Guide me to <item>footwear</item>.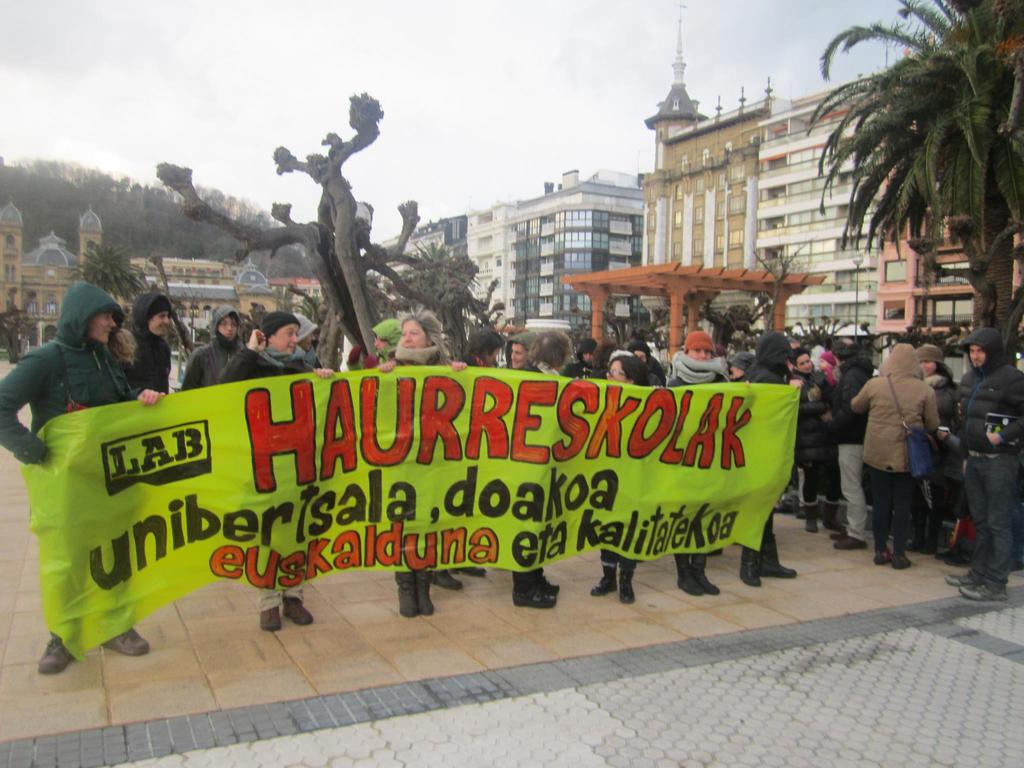
Guidance: [893, 550, 911, 566].
